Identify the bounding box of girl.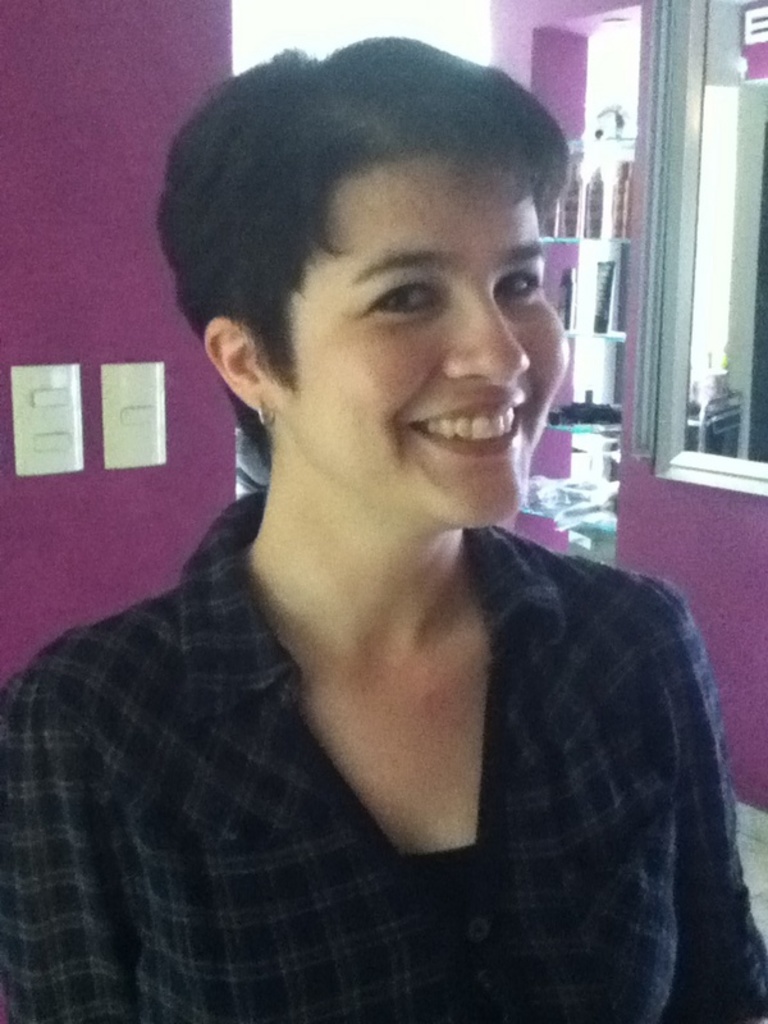
region(0, 36, 767, 1023).
